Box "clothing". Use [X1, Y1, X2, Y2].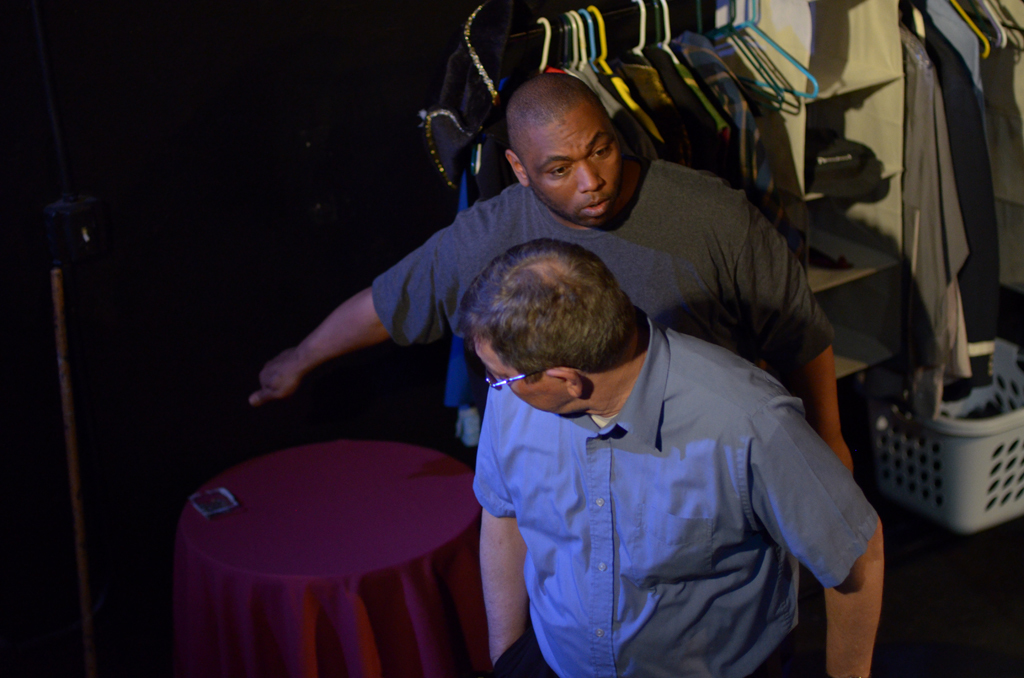
[369, 155, 833, 433].
